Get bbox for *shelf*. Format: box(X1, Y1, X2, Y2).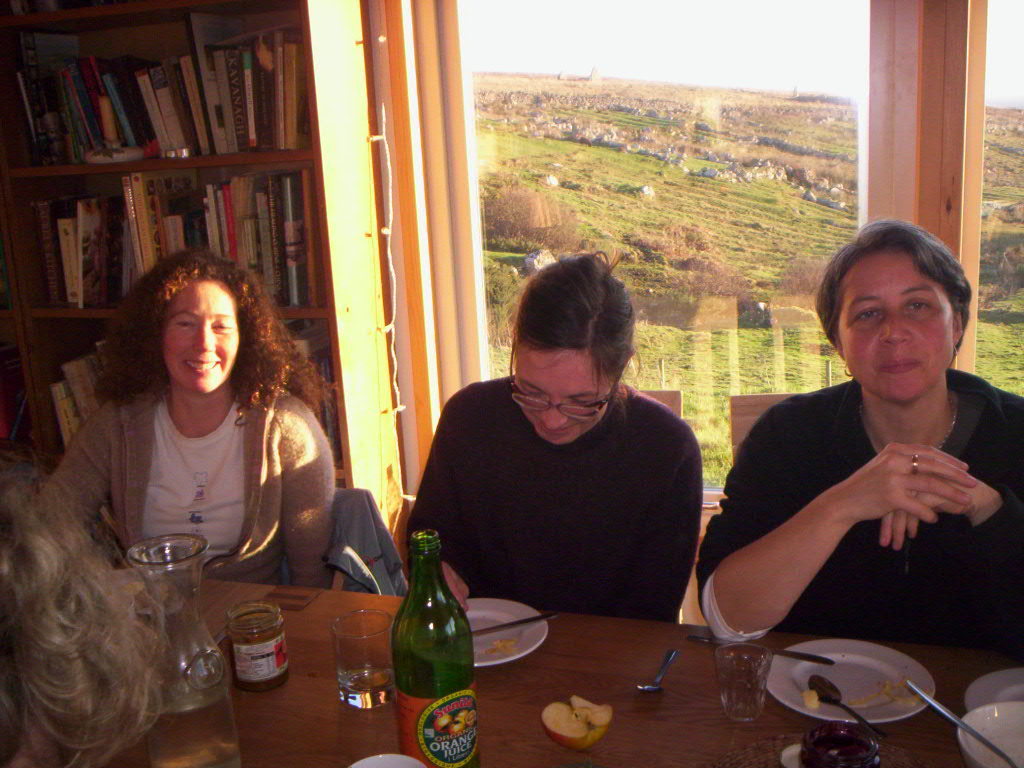
box(8, 15, 309, 188).
